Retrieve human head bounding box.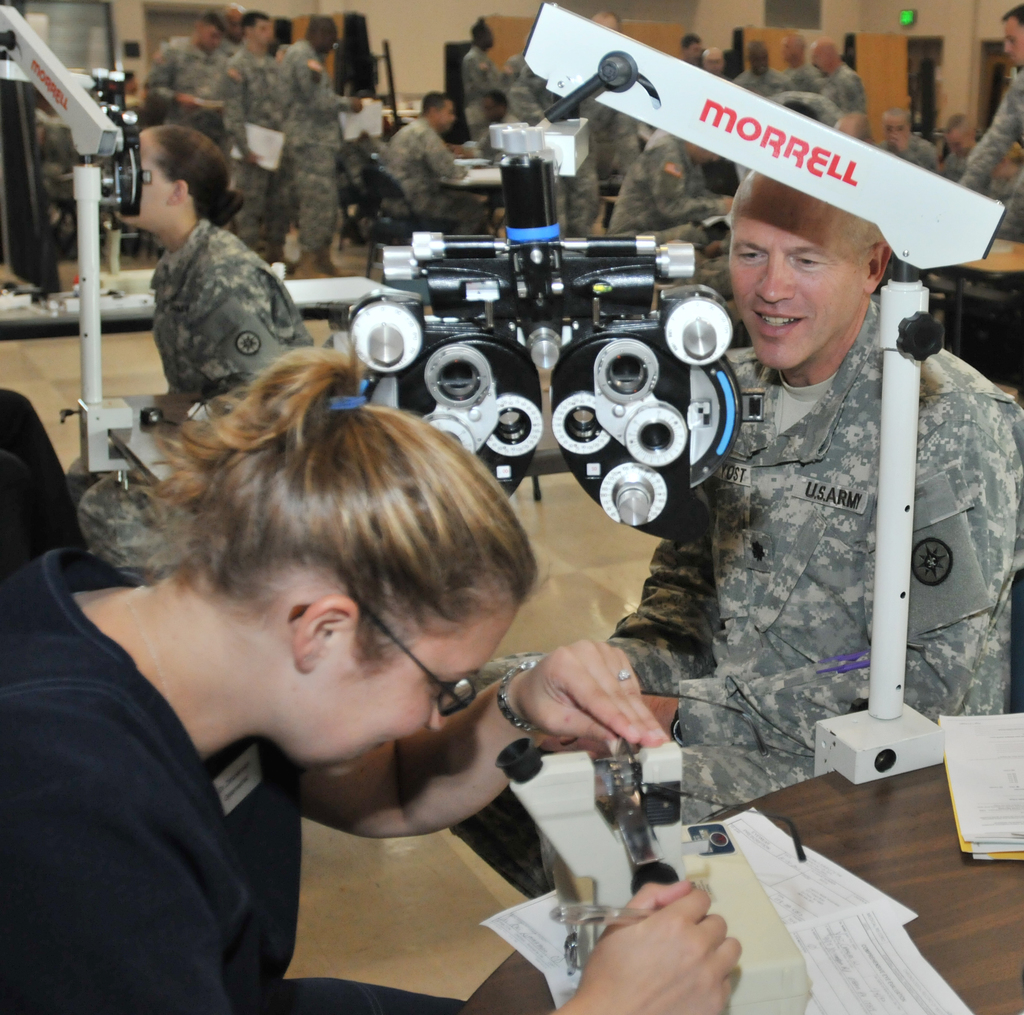
Bounding box: <region>113, 124, 242, 254</region>.
